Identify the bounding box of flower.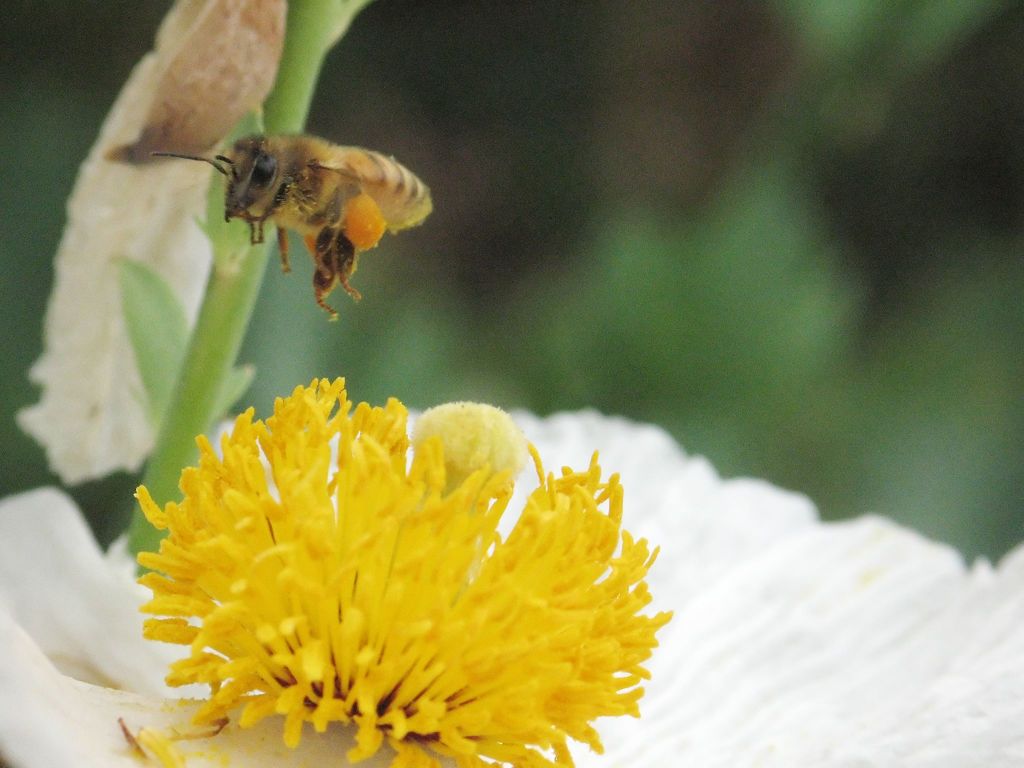
[left=105, top=356, right=668, bottom=767].
